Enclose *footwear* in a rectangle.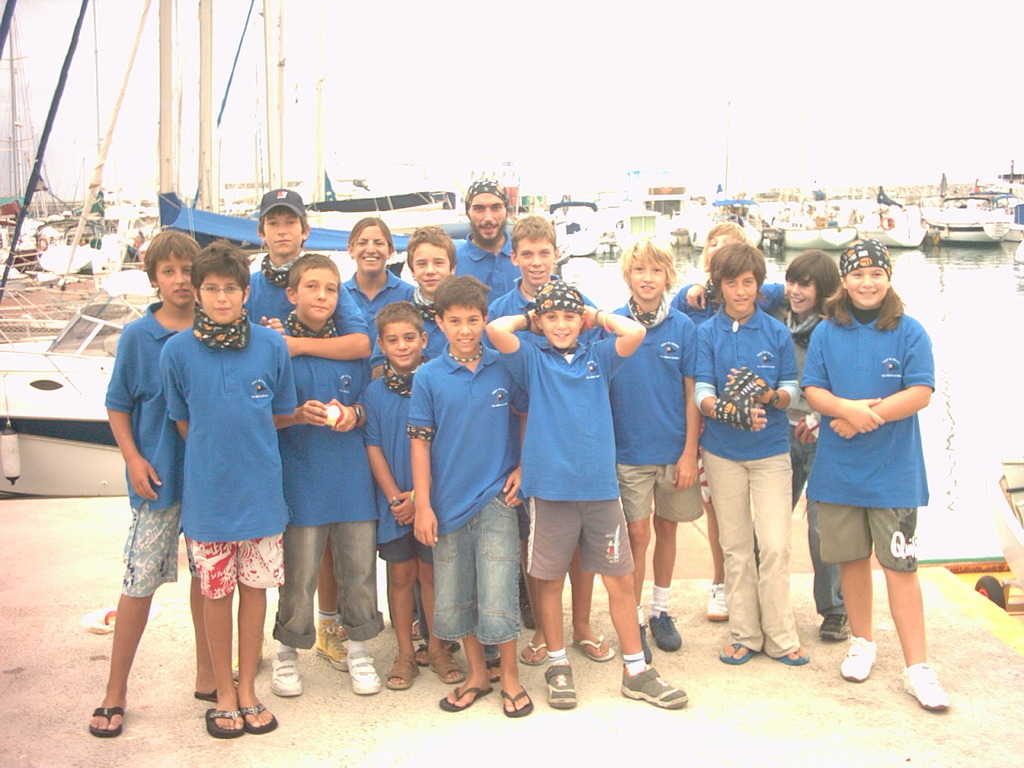
<region>813, 612, 851, 642</region>.
